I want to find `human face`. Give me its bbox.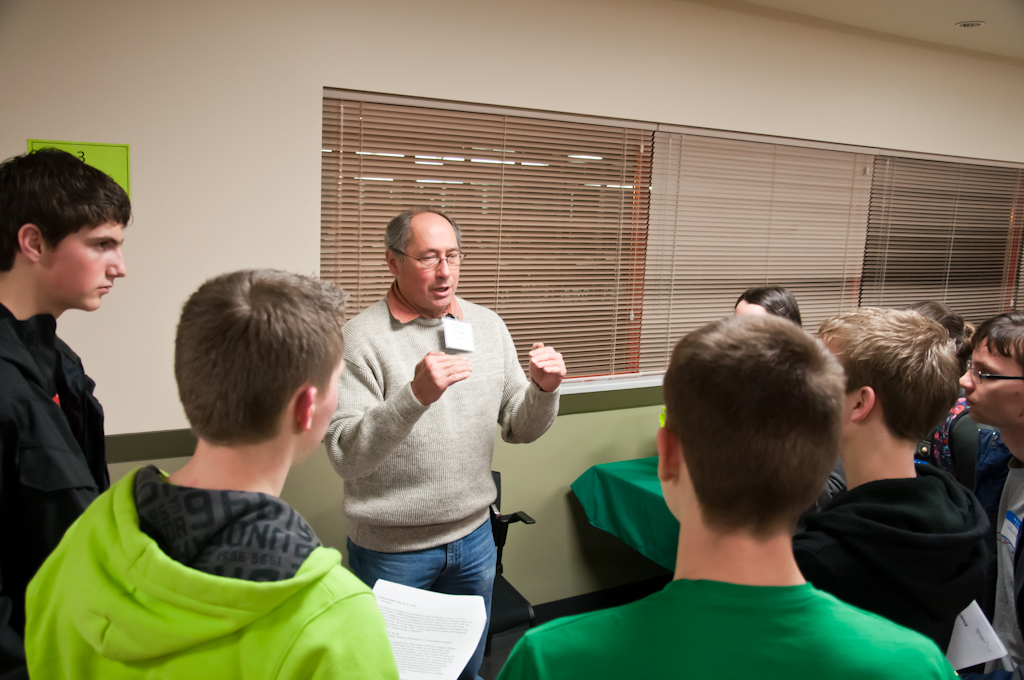
l=958, t=341, r=1023, b=422.
